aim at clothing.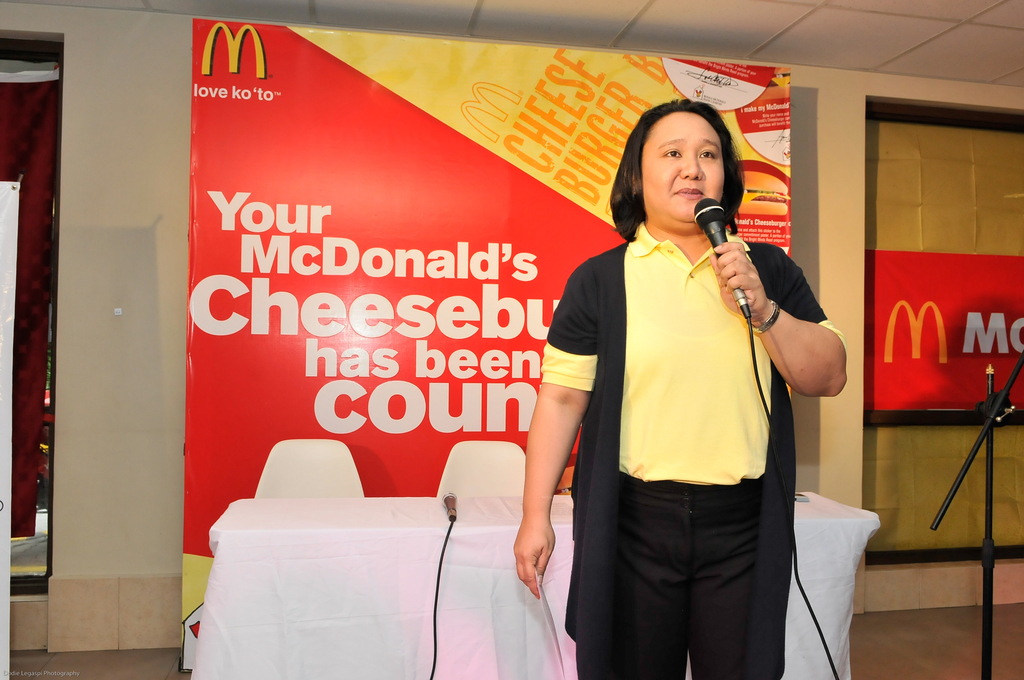
Aimed at <region>547, 195, 826, 629</region>.
